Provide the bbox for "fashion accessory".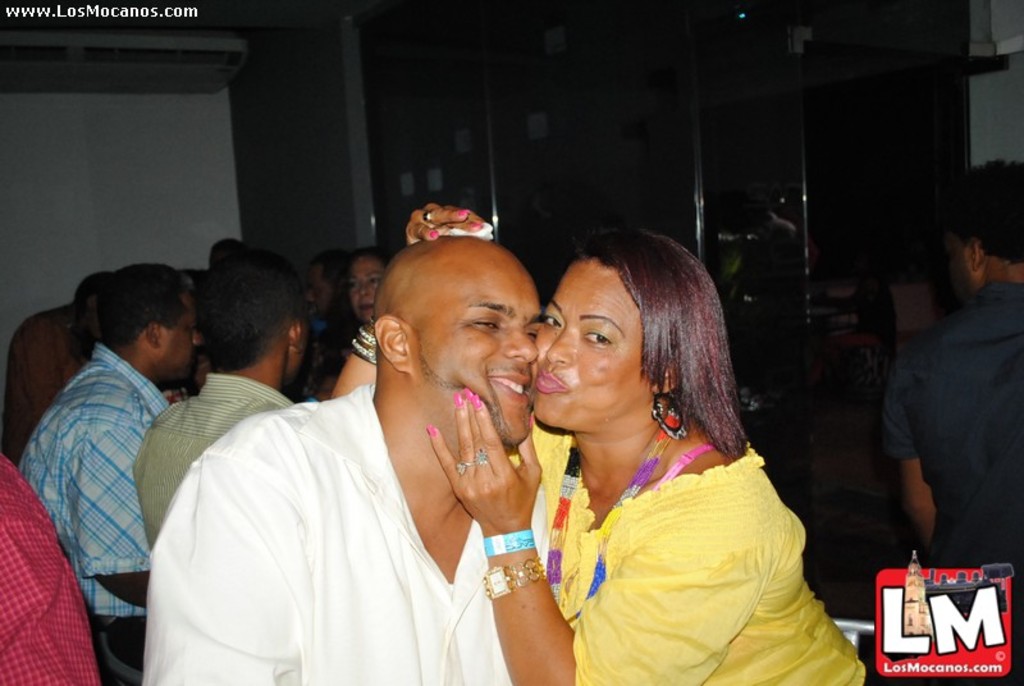
422:203:433:220.
